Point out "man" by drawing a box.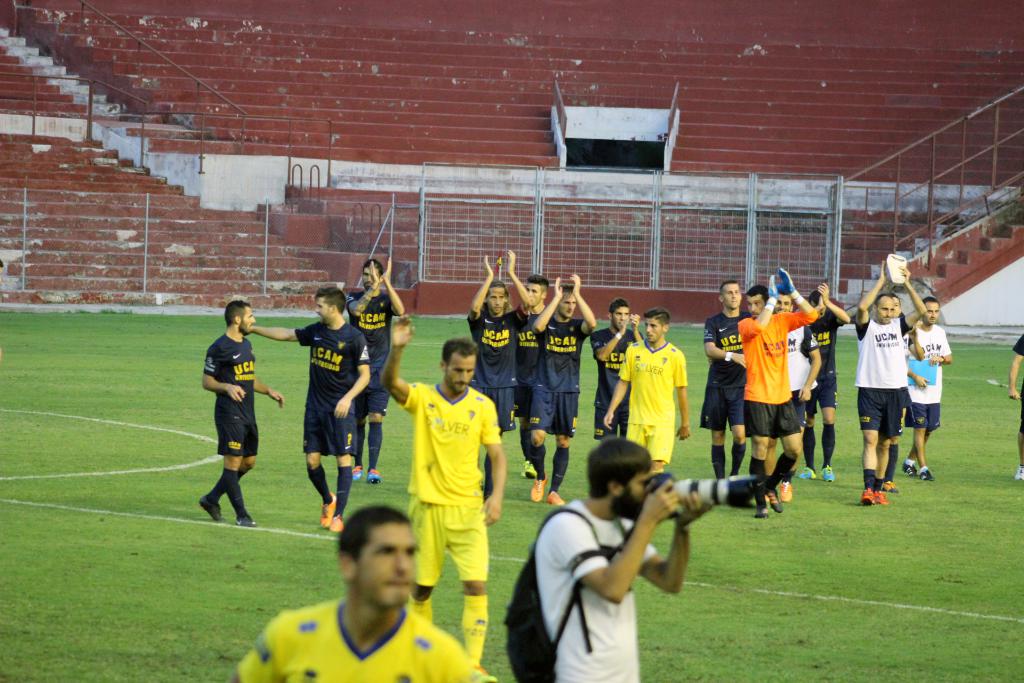
box=[851, 261, 927, 507].
